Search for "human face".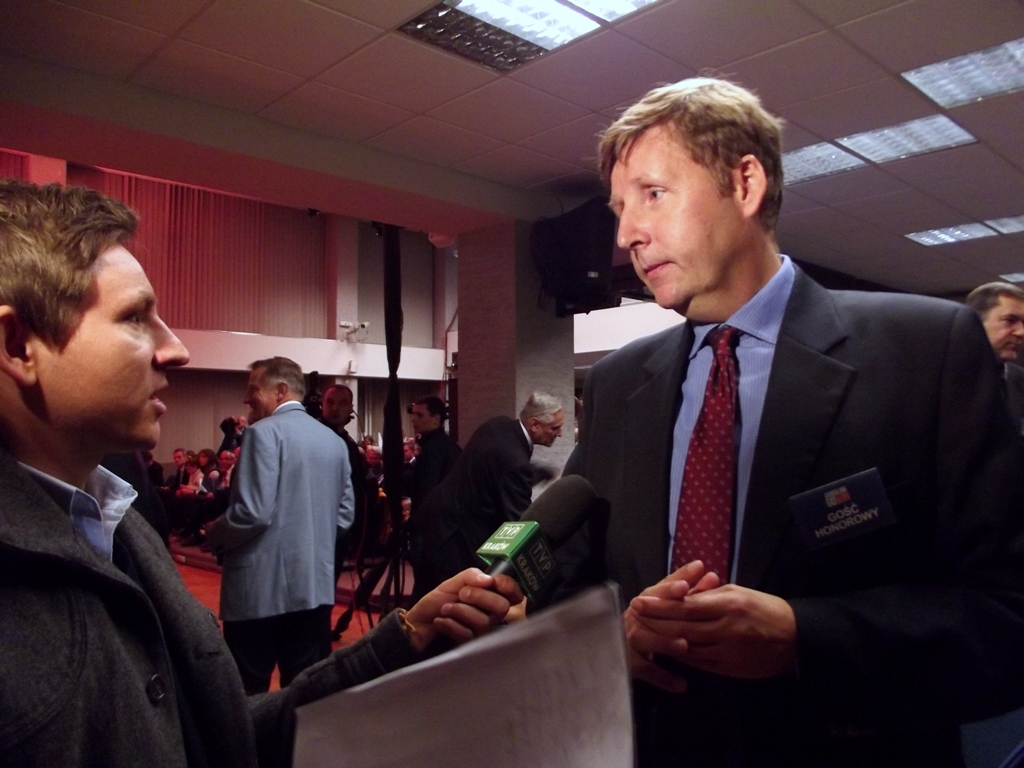
Found at [left=326, top=385, right=351, bottom=422].
